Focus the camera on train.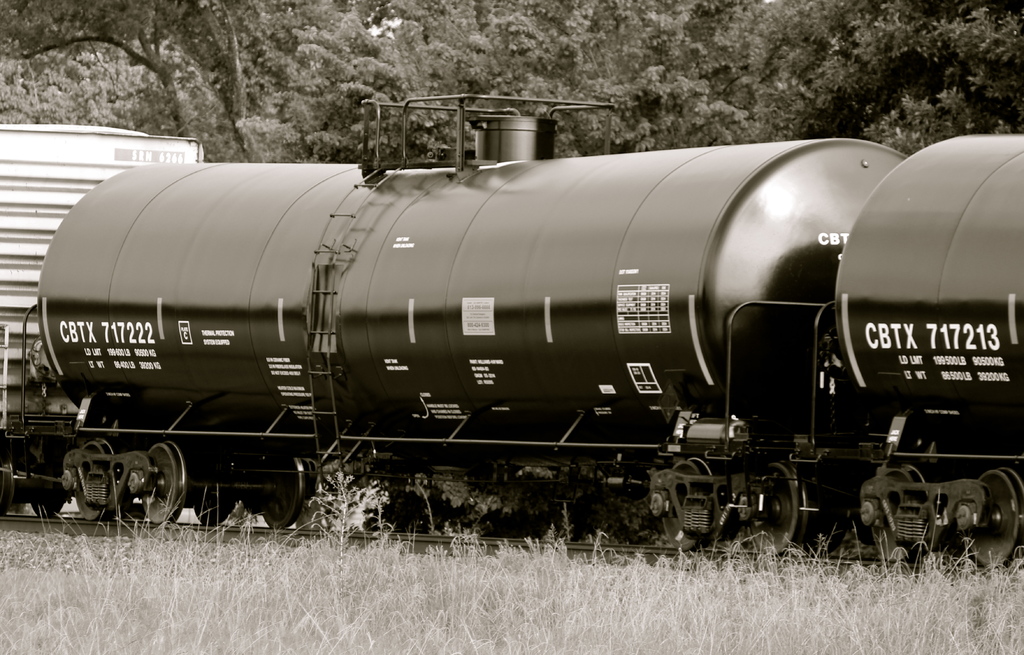
Focus region: (0, 94, 1023, 572).
